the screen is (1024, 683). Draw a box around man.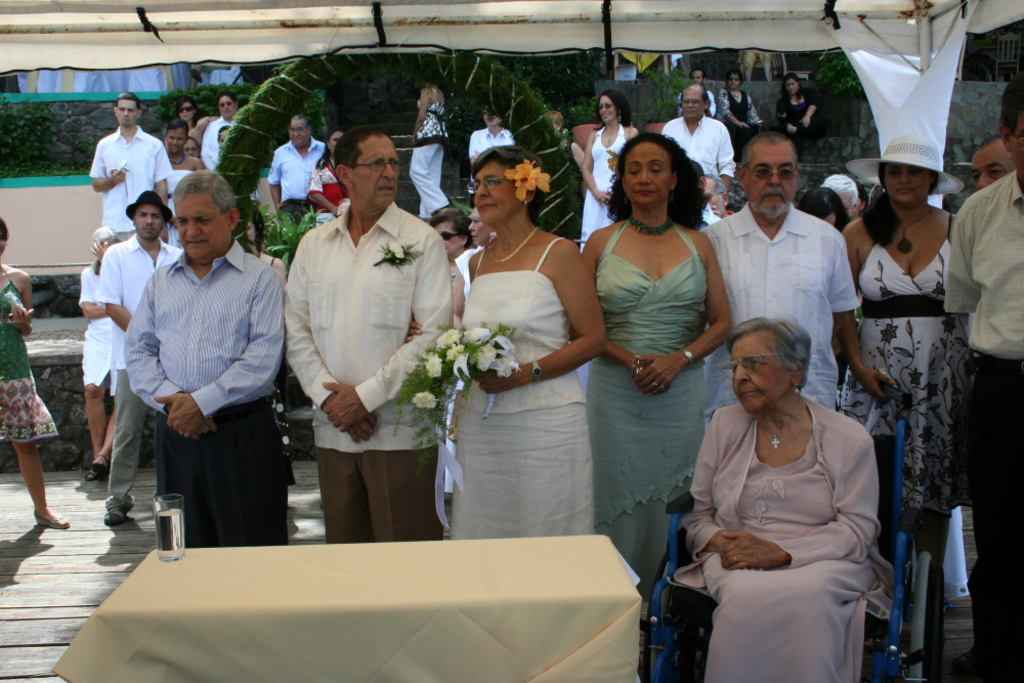
box=[125, 166, 293, 552].
